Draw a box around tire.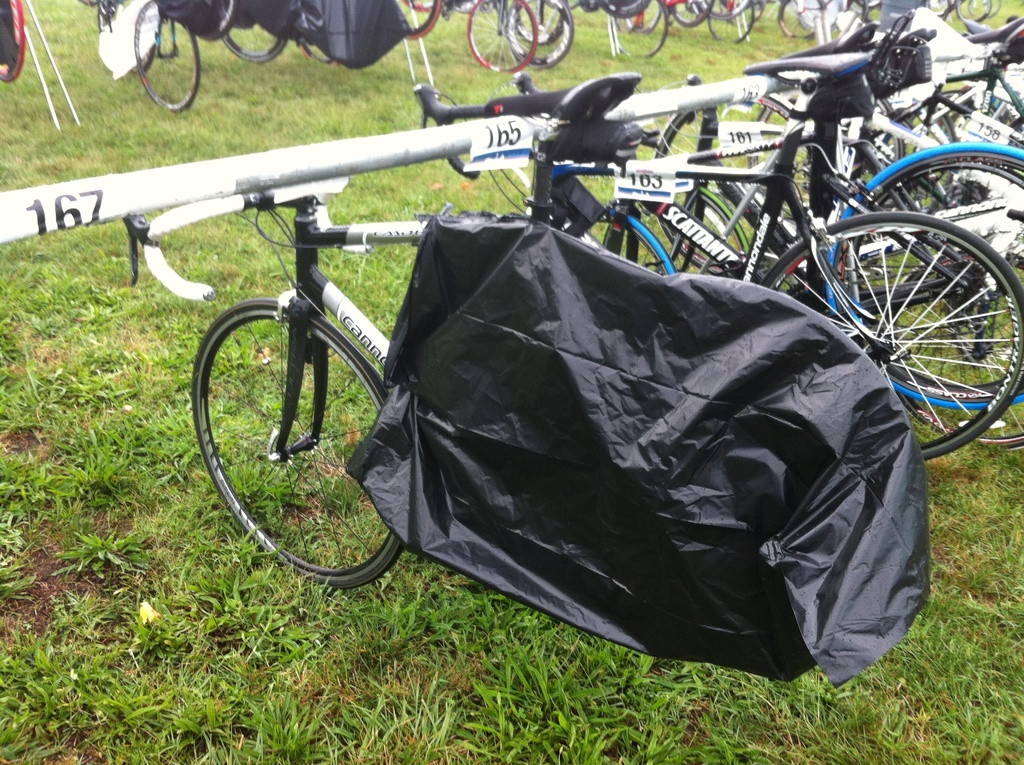
[954,0,988,20].
